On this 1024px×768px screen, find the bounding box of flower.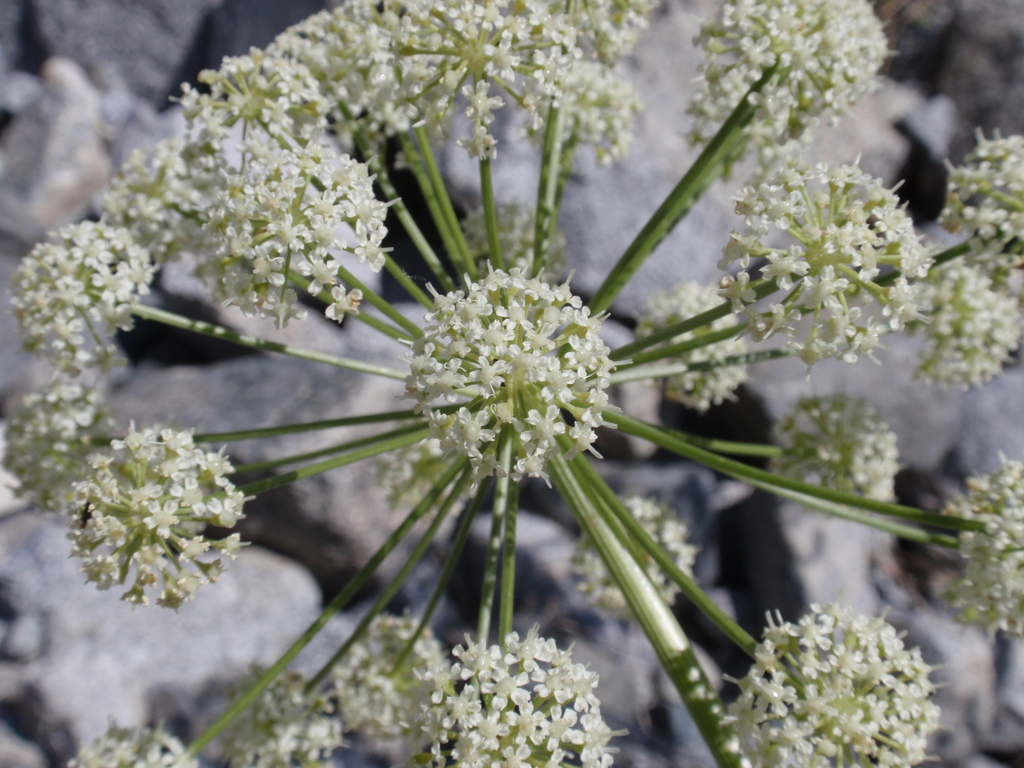
Bounding box: crop(330, 619, 443, 762).
